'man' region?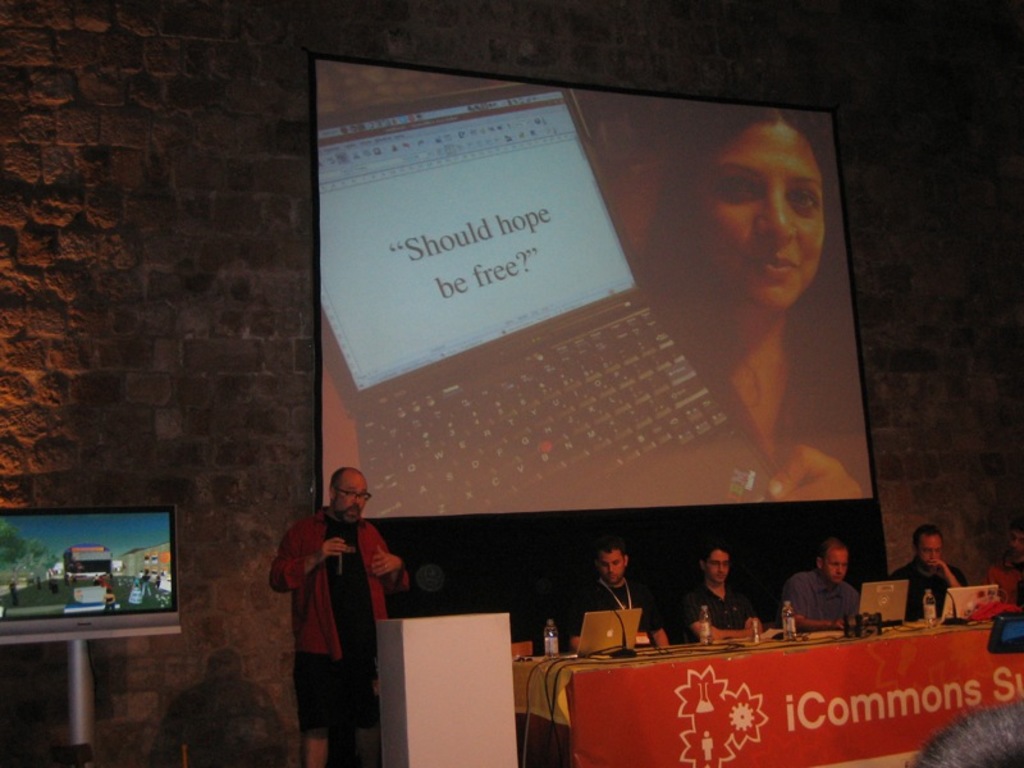
979:517:1023:607
